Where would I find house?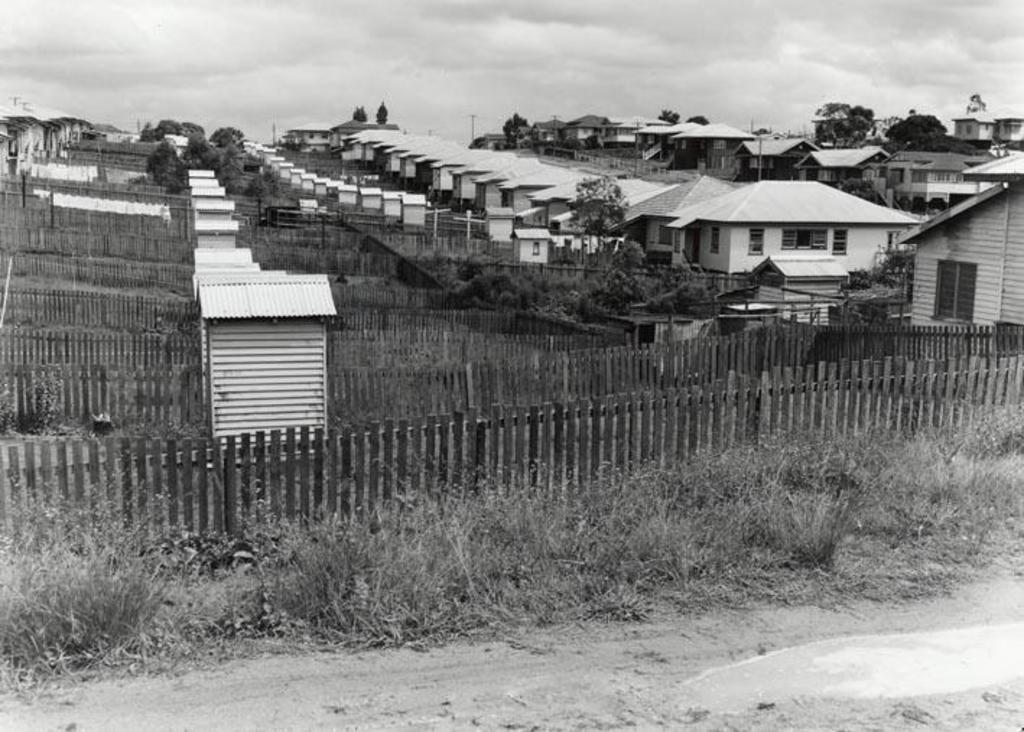
At {"left": 462, "top": 128, "right": 520, "bottom": 150}.
